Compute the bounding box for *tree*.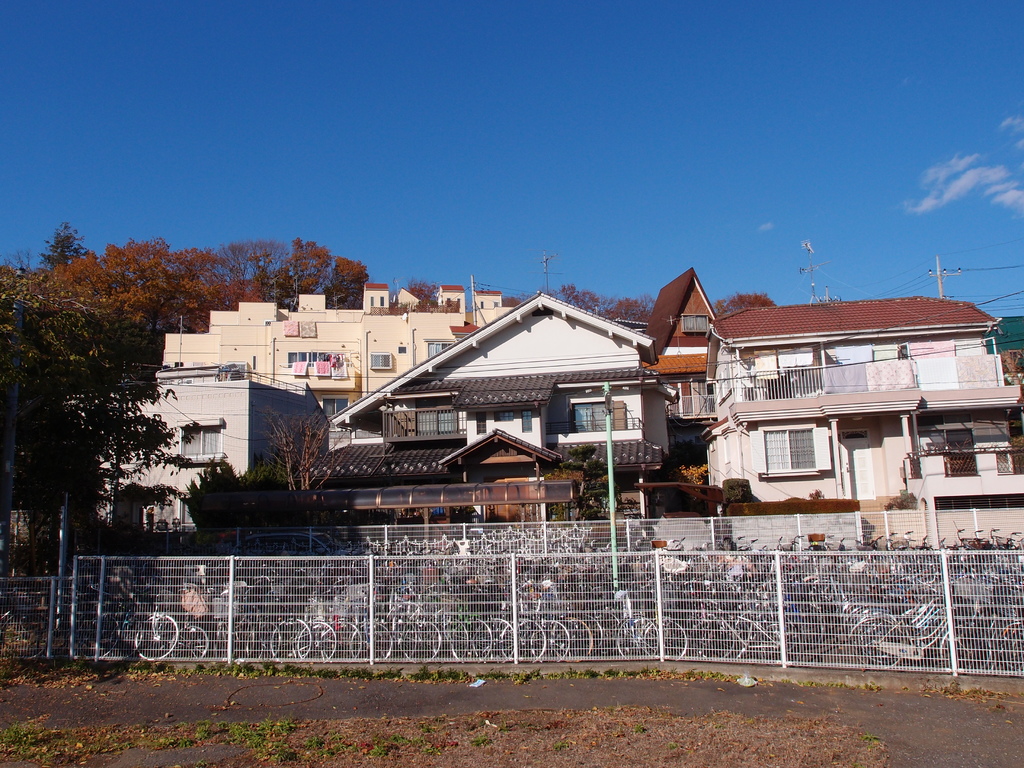
detection(711, 290, 784, 321).
